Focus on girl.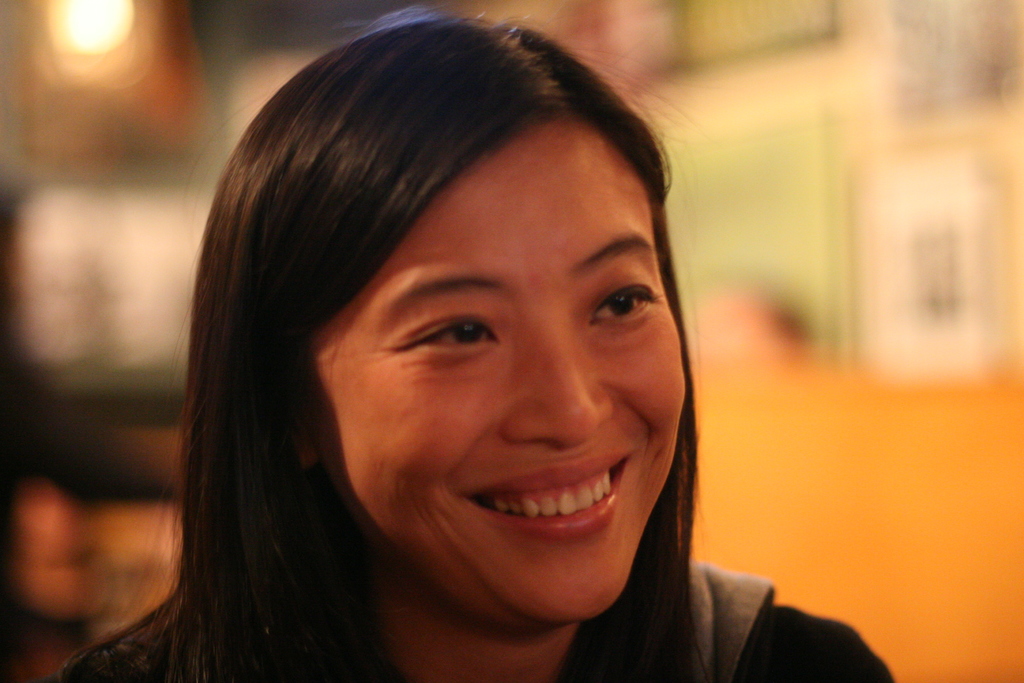
Focused at [x1=49, y1=6, x2=893, y2=682].
